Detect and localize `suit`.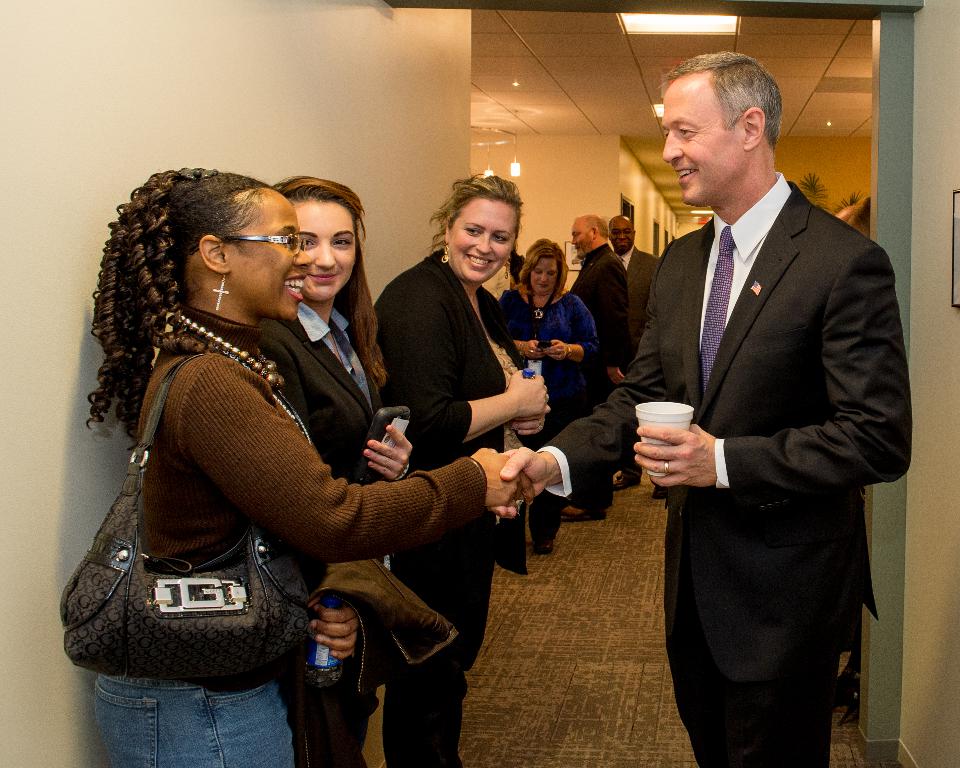
Localized at l=530, t=173, r=916, b=767.
